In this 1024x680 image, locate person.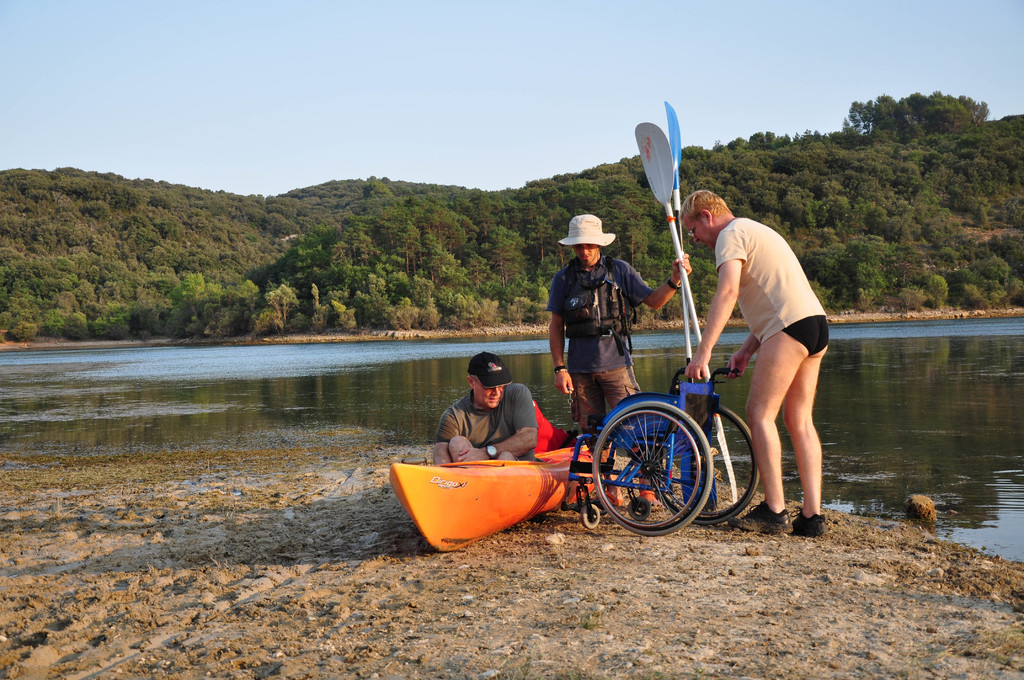
Bounding box: [690, 157, 834, 530].
